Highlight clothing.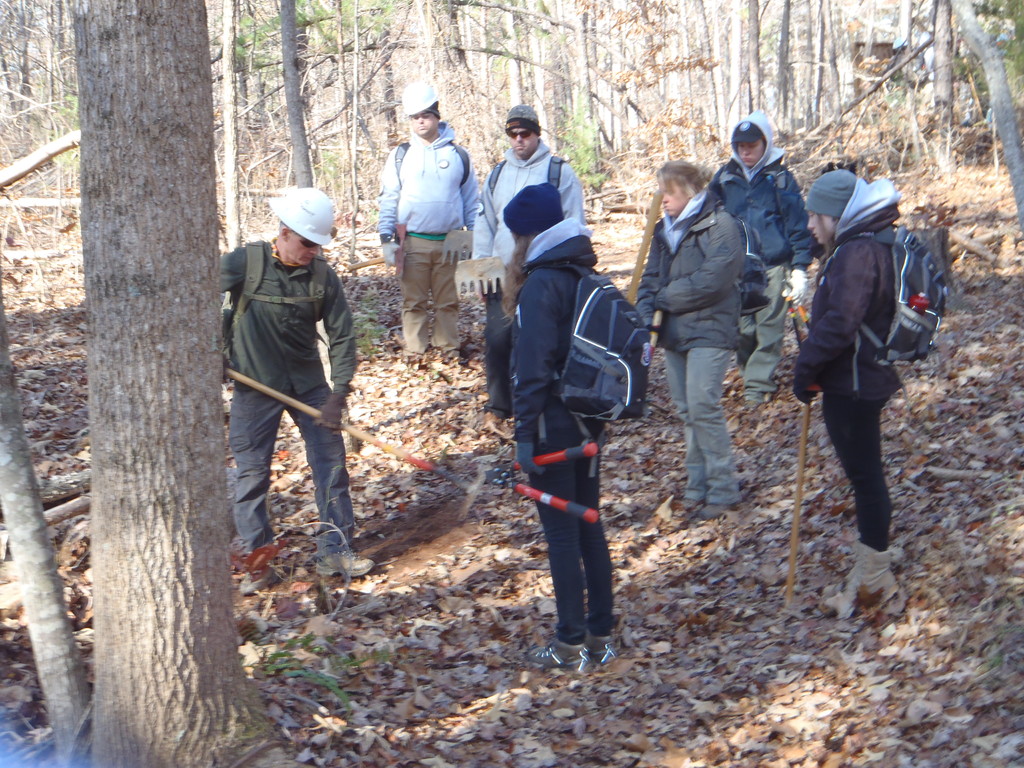
Highlighted region: (x1=502, y1=221, x2=614, y2=643).
